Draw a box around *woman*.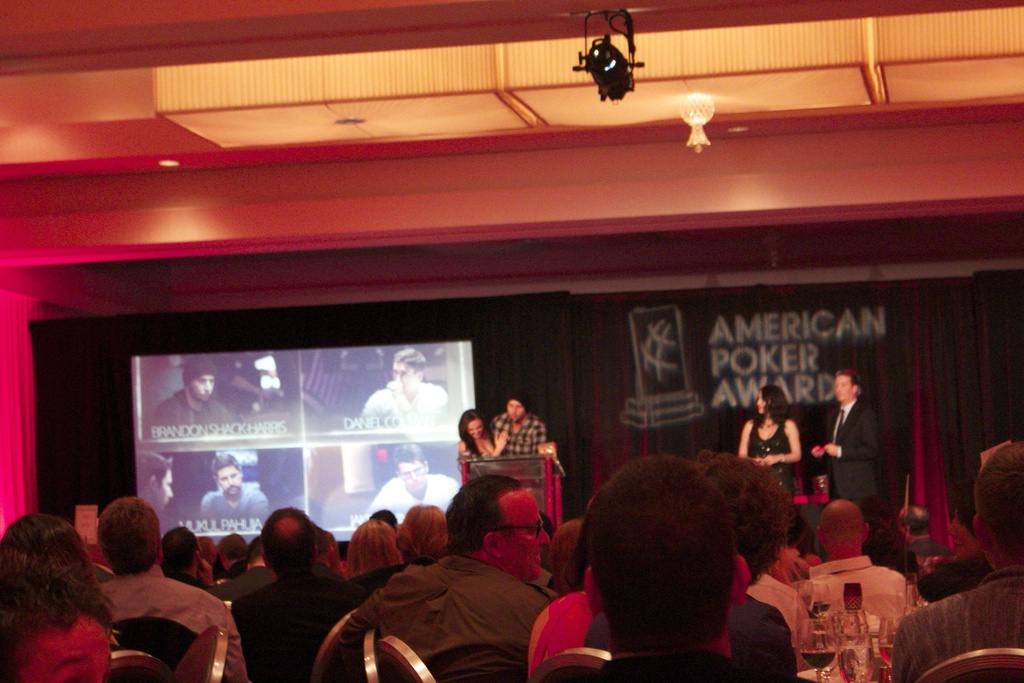
[left=547, top=518, right=588, bottom=598].
